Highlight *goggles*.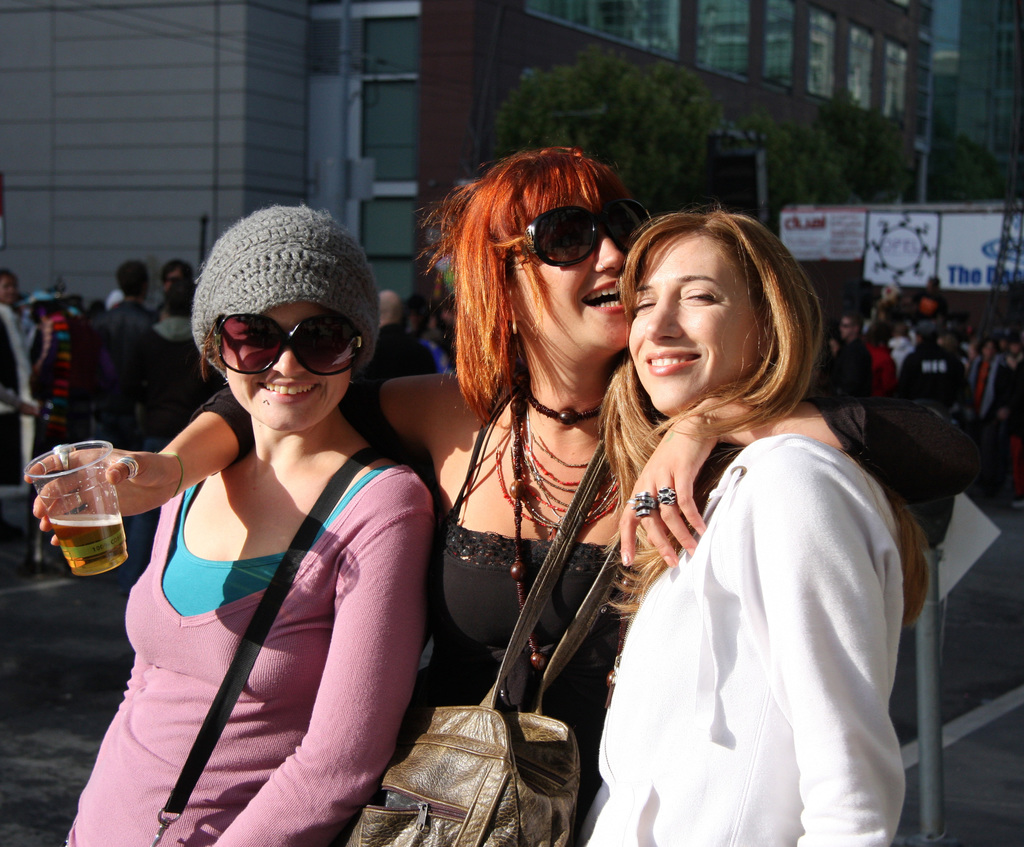
Highlighted region: 499/200/660/268.
